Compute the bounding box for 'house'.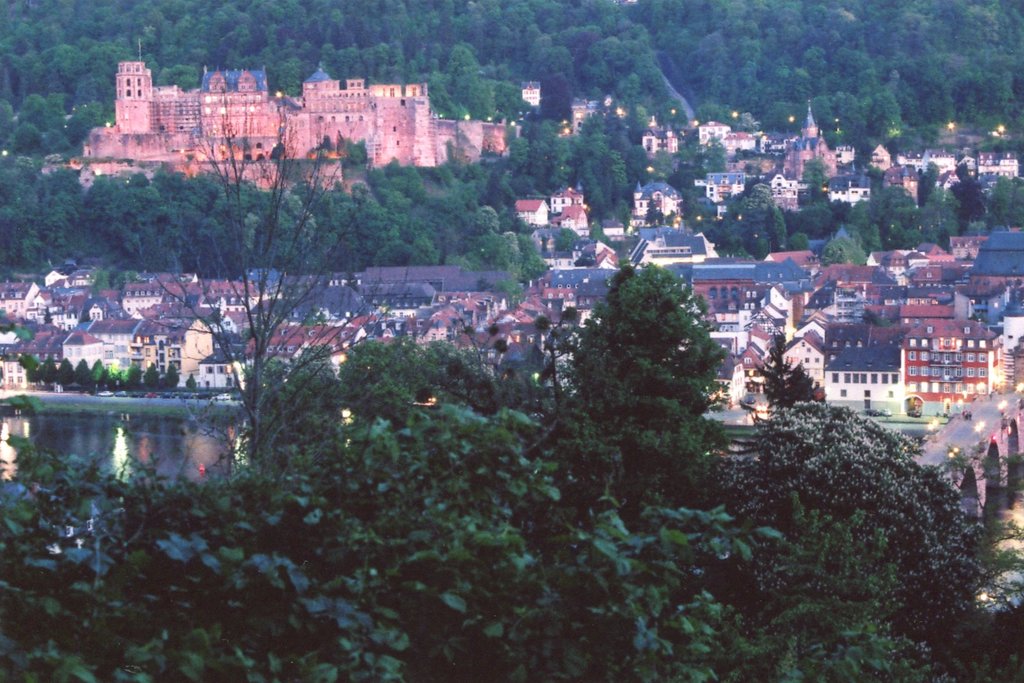
locate(863, 133, 886, 168).
